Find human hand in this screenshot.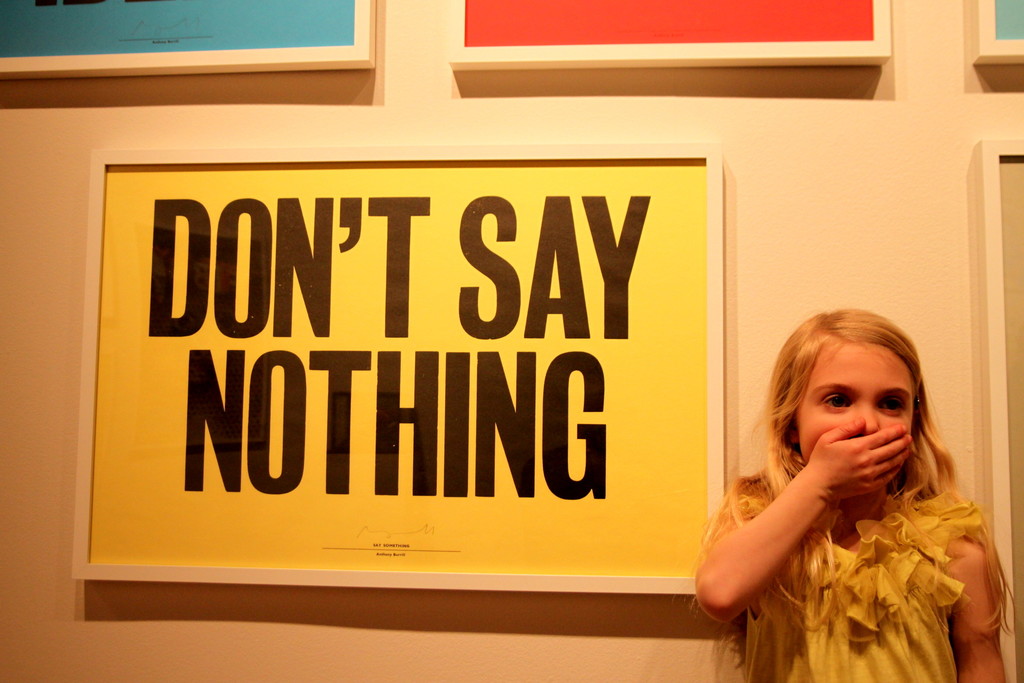
The bounding box for human hand is BBox(804, 411, 917, 502).
